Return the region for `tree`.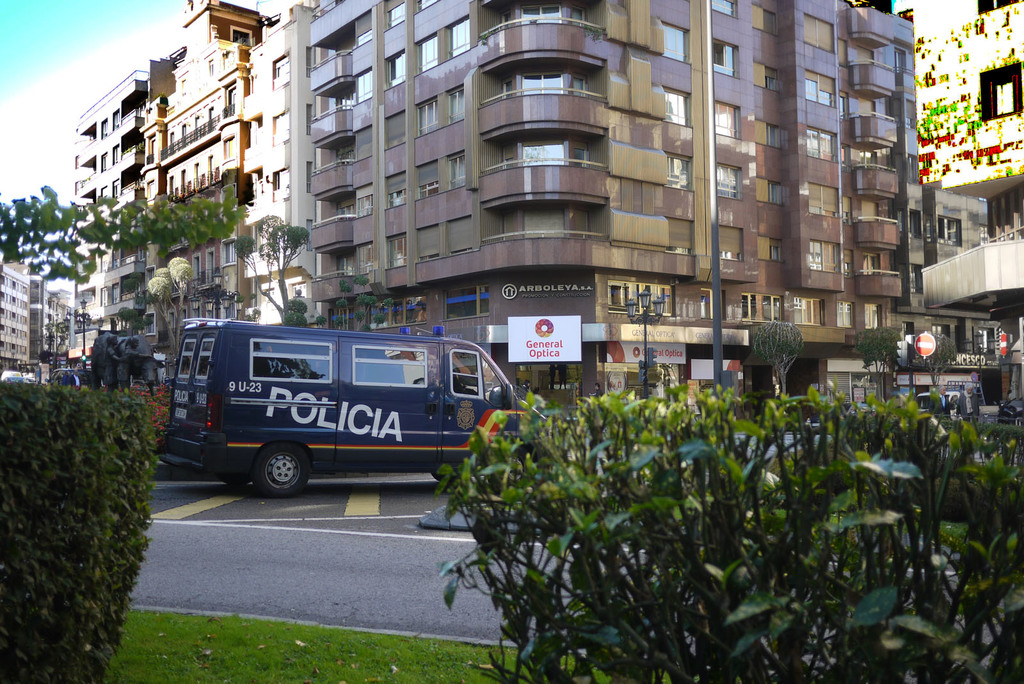
l=236, t=216, r=315, b=328.
